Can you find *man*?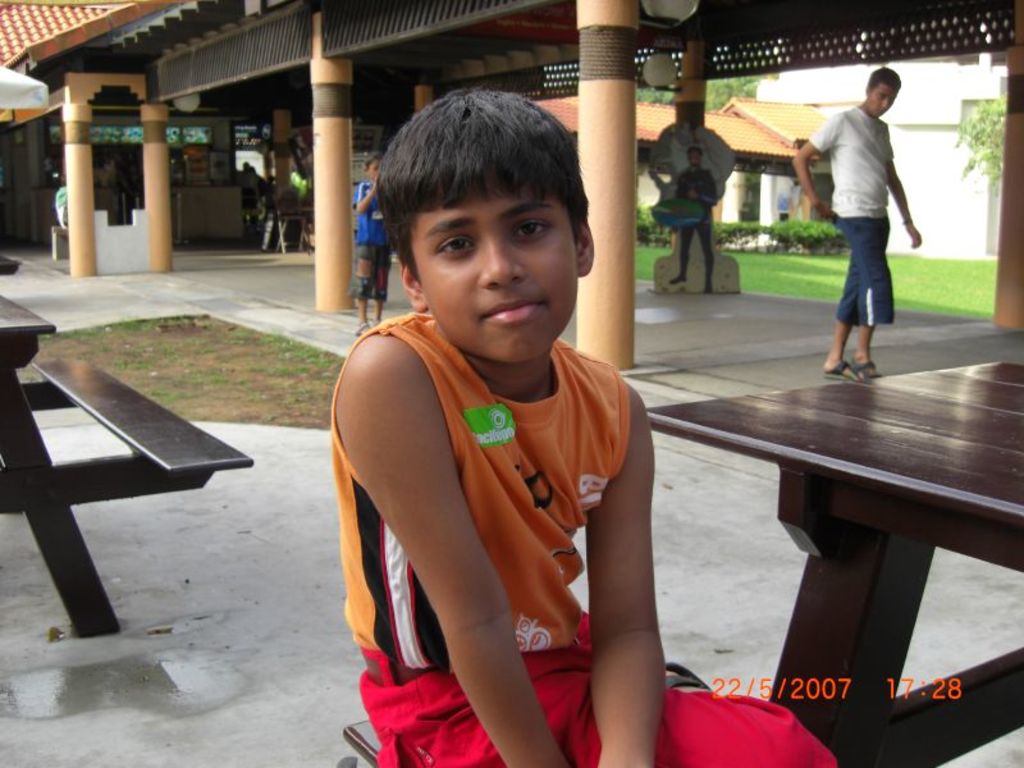
Yes, bounding box: x1=794, y1=69, x2=927, y2=379.
